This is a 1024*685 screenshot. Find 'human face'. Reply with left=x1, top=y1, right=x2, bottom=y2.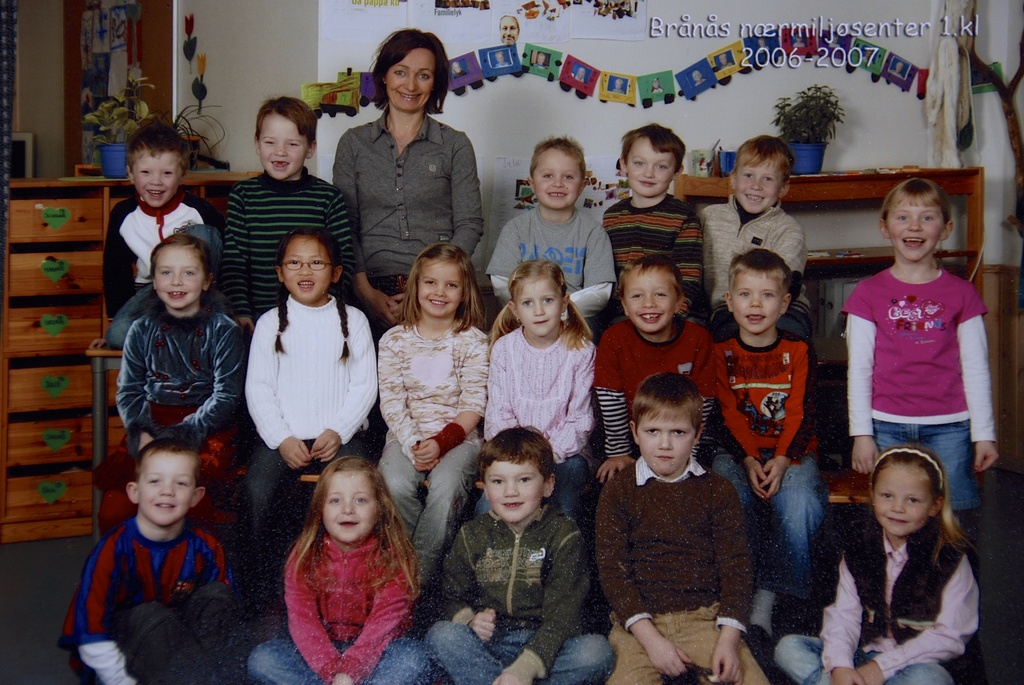
left=260, top=112, right=312, bottom=180.
